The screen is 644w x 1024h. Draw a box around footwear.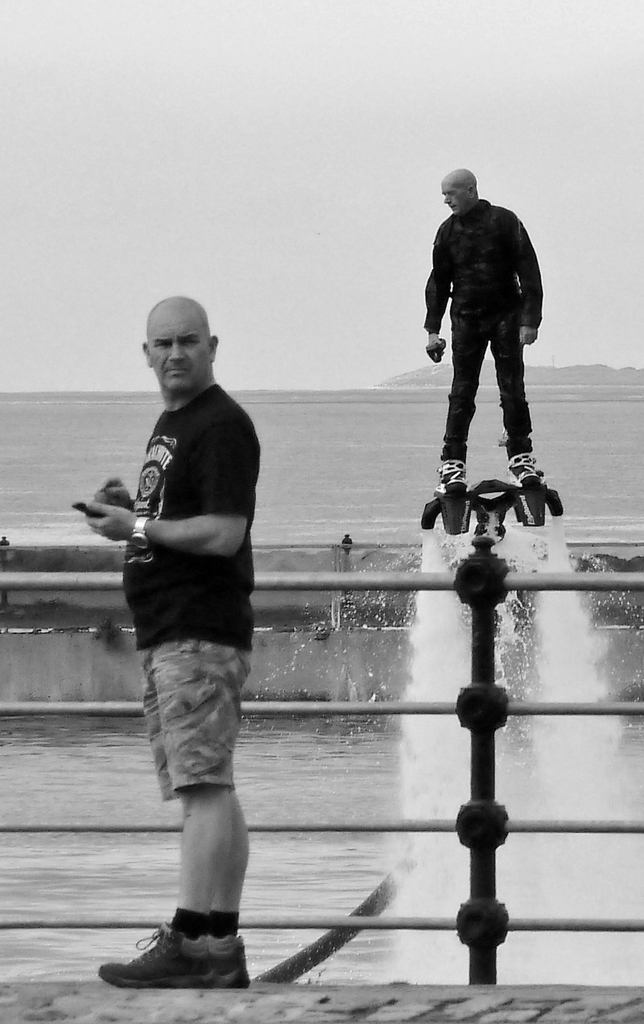
507:456:544:487.
